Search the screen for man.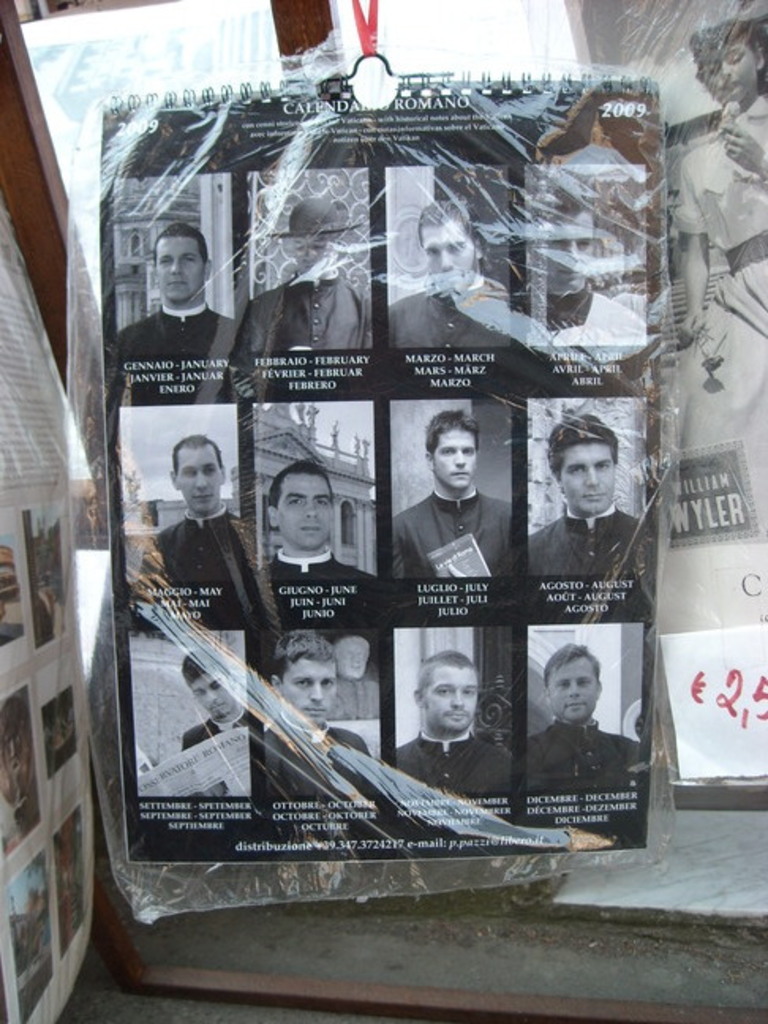
Found at box(161, 645, 250, 751).
